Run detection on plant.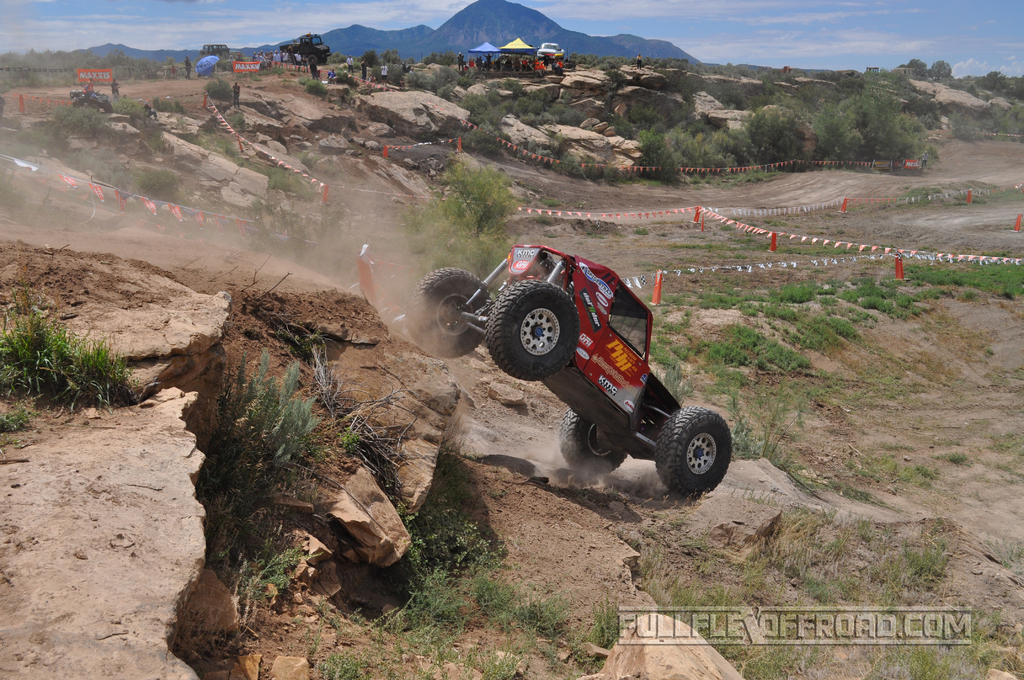
Result: <bbox>248, 205, 330, 270</bbox>.
